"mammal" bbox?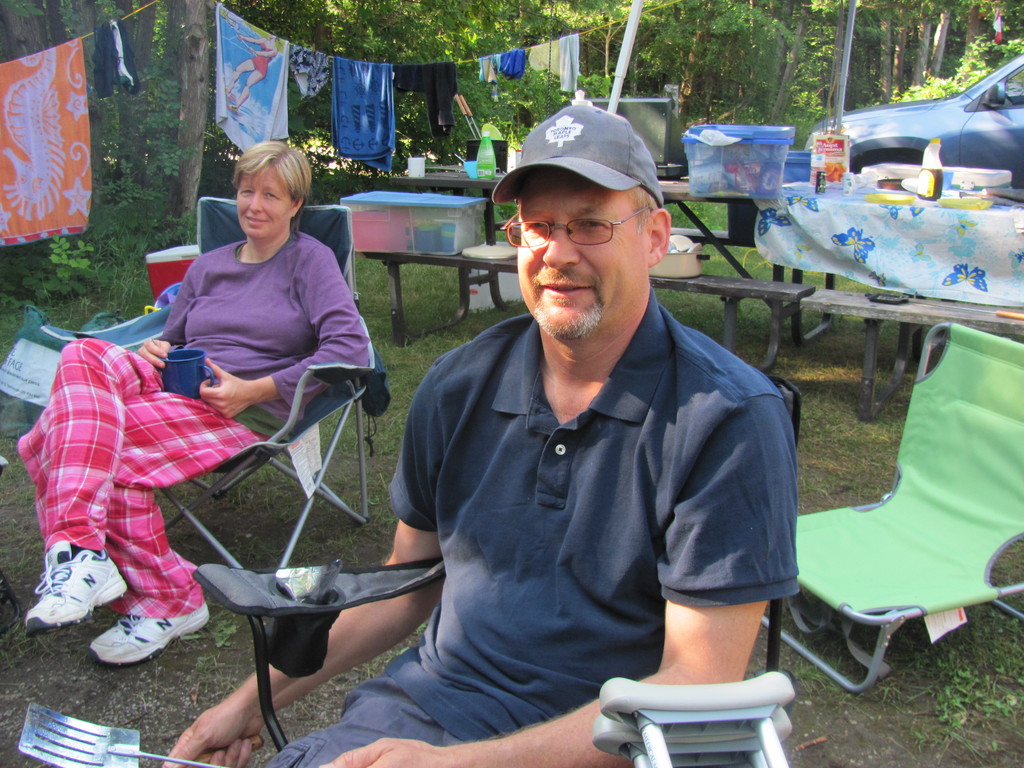
(left=292, top=125, right=796, bottom=767)
